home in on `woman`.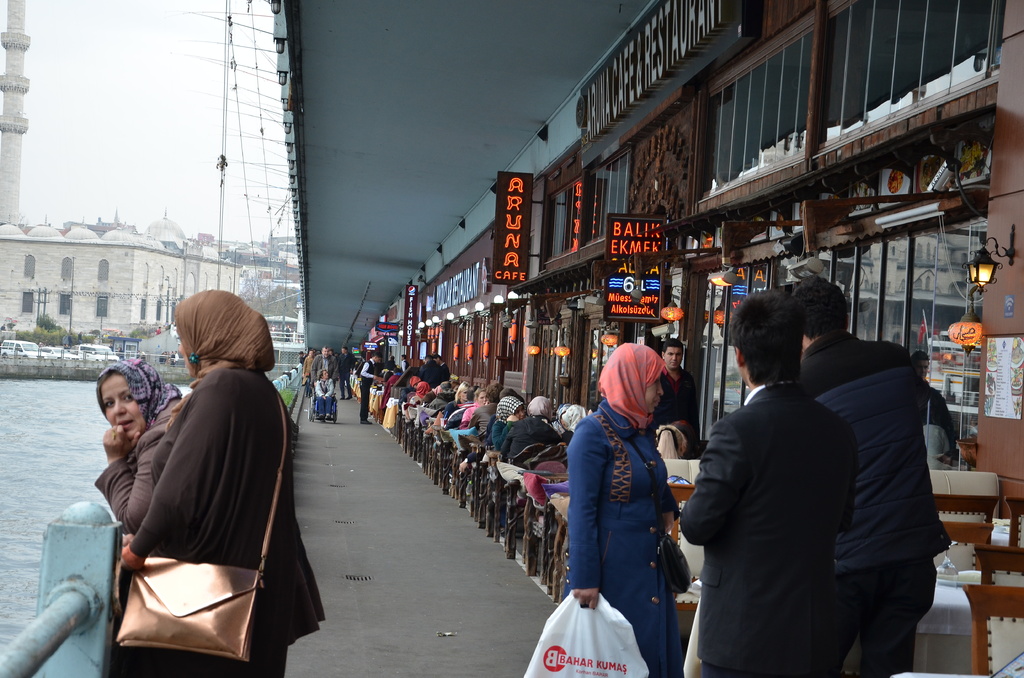
Homed in at region(303, 349, 315, 398).
